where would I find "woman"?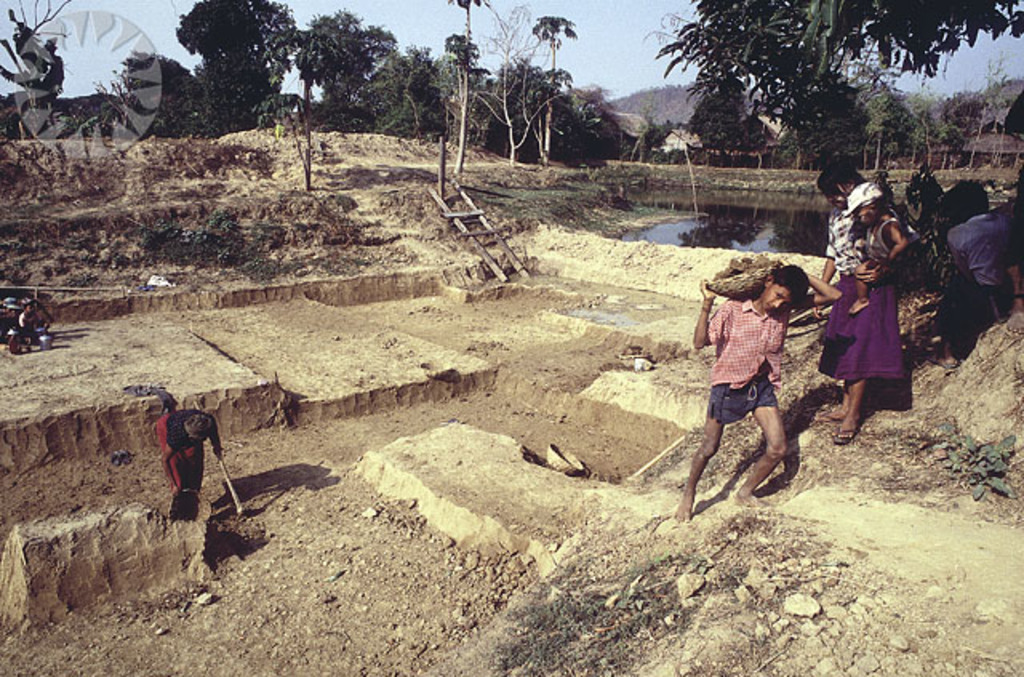
At (x1=150, y1=410, x2=229, y2=517).
